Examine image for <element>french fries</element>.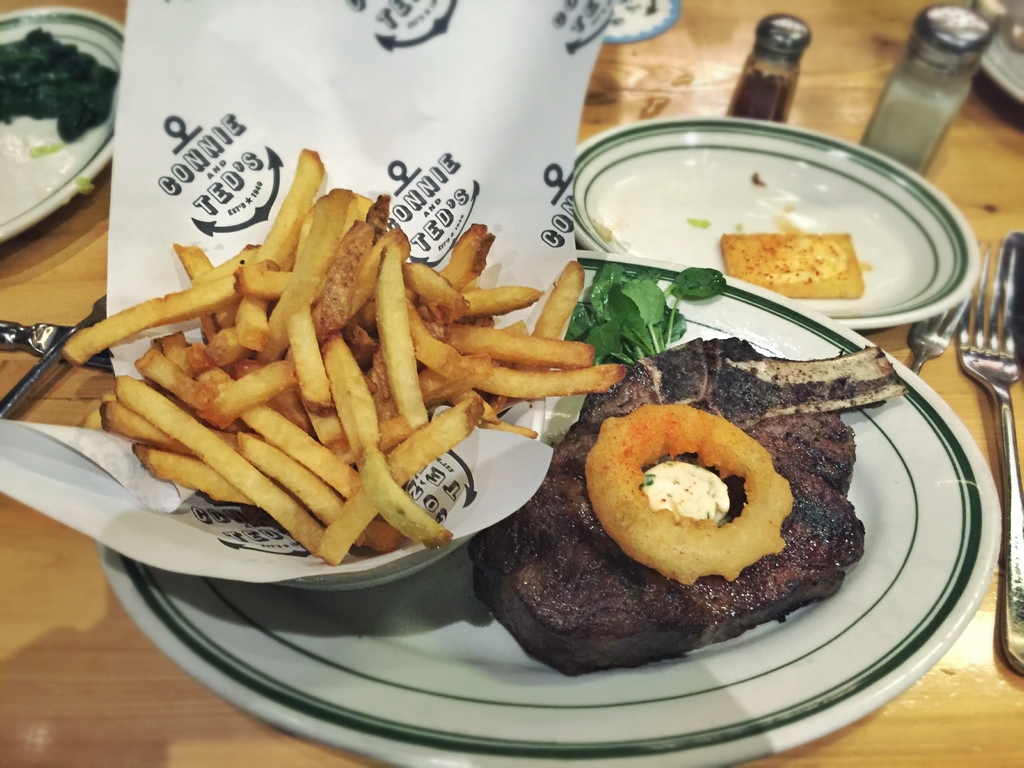
Examination result: 399, 255, 468, 324.
